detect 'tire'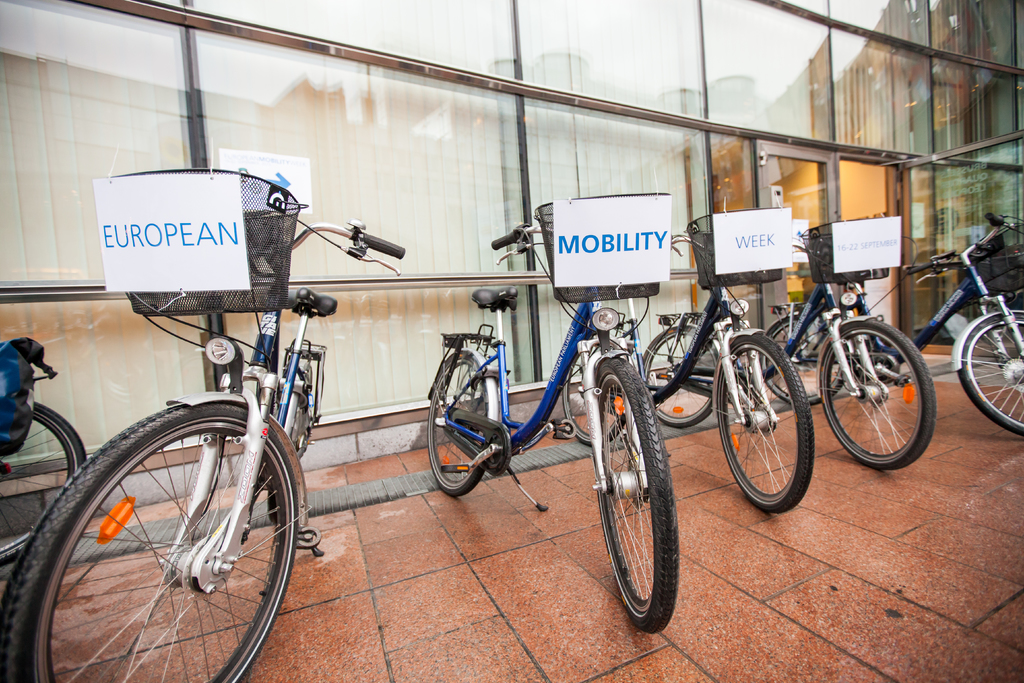
(957,312,1023,438)
